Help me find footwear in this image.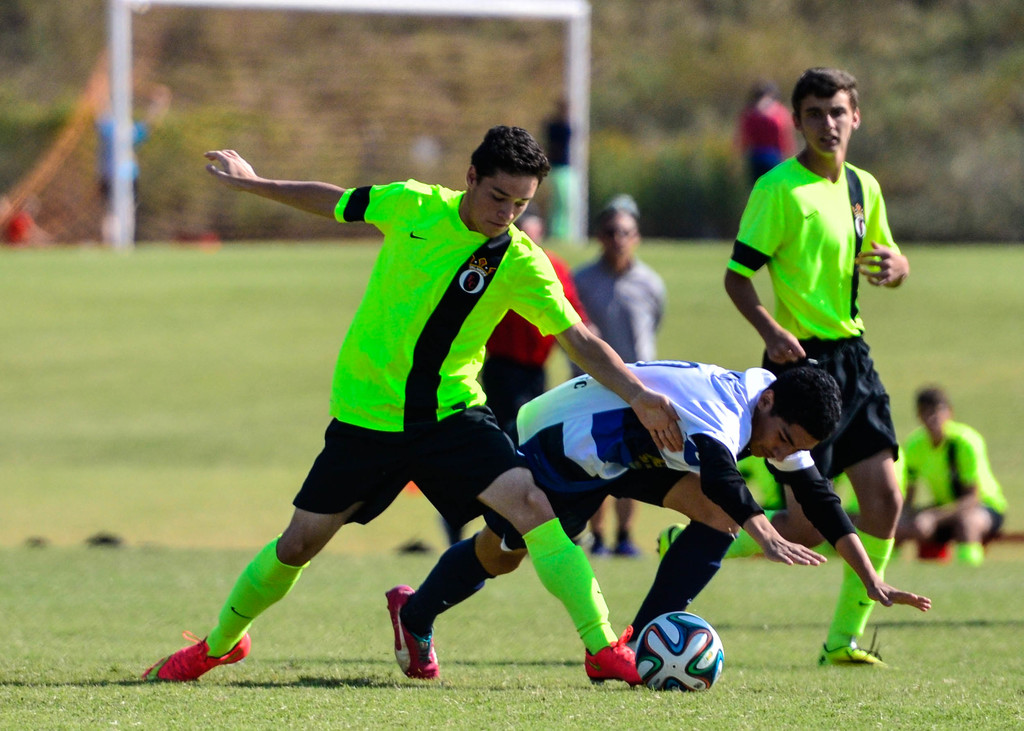
Found it: (820, 640, 887, 666).
